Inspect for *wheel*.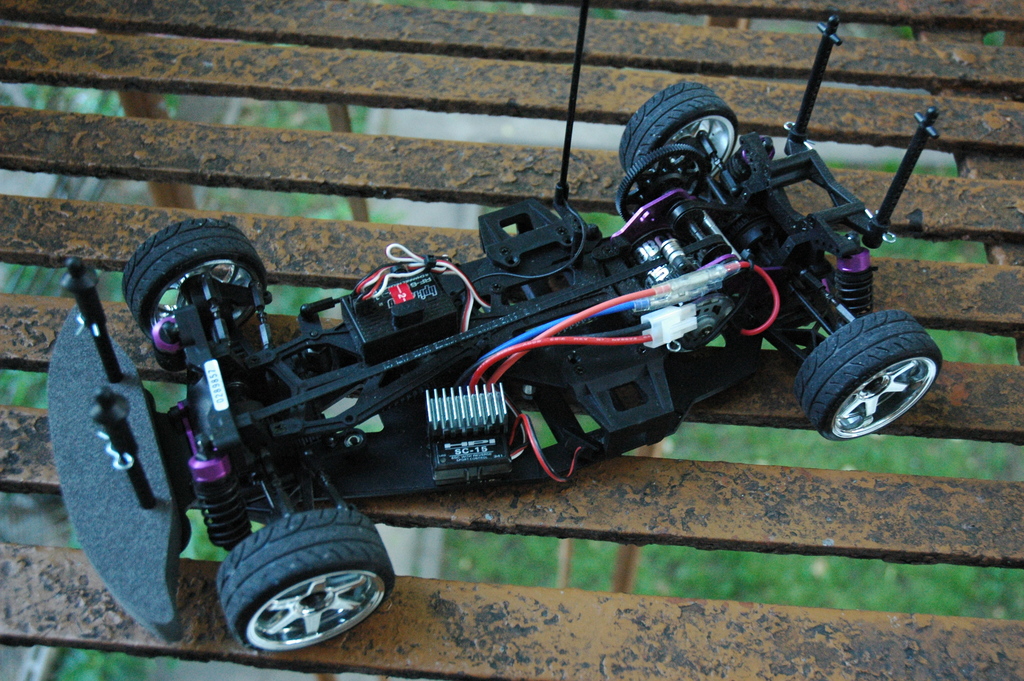
Inspection: bbox=(214, 521, 385, 659).
